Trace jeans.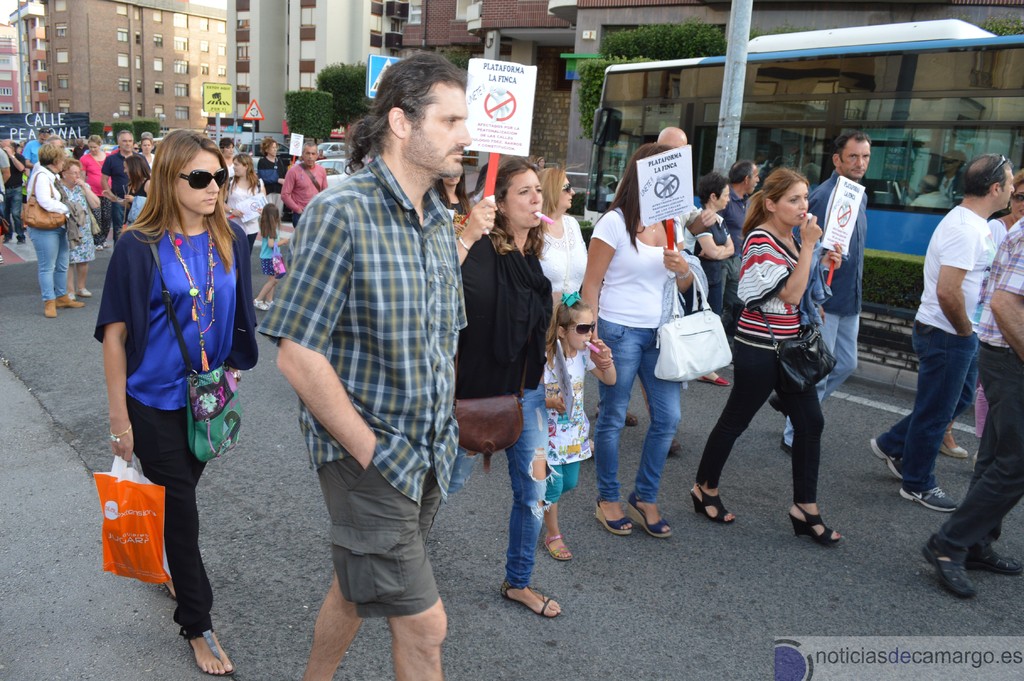
Traced to 929/339/1023/558.
